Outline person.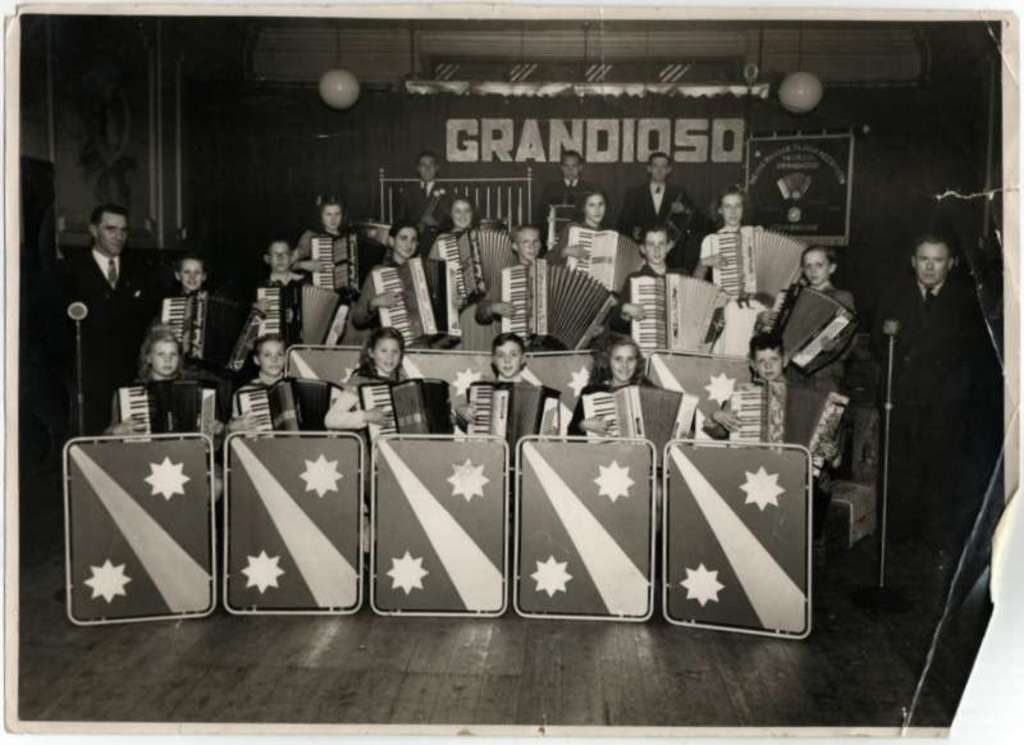
Outline: <box>870,229,984,567</box>.
